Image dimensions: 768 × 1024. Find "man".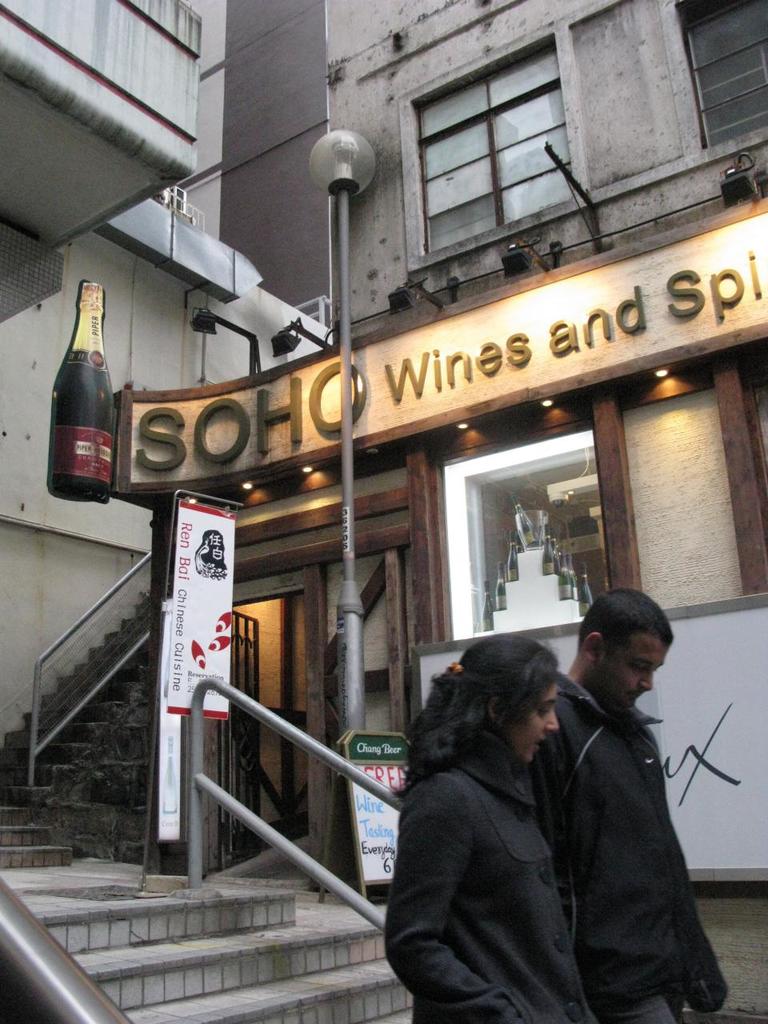
x1=526 y1=592 x2=727 y2=1023.
